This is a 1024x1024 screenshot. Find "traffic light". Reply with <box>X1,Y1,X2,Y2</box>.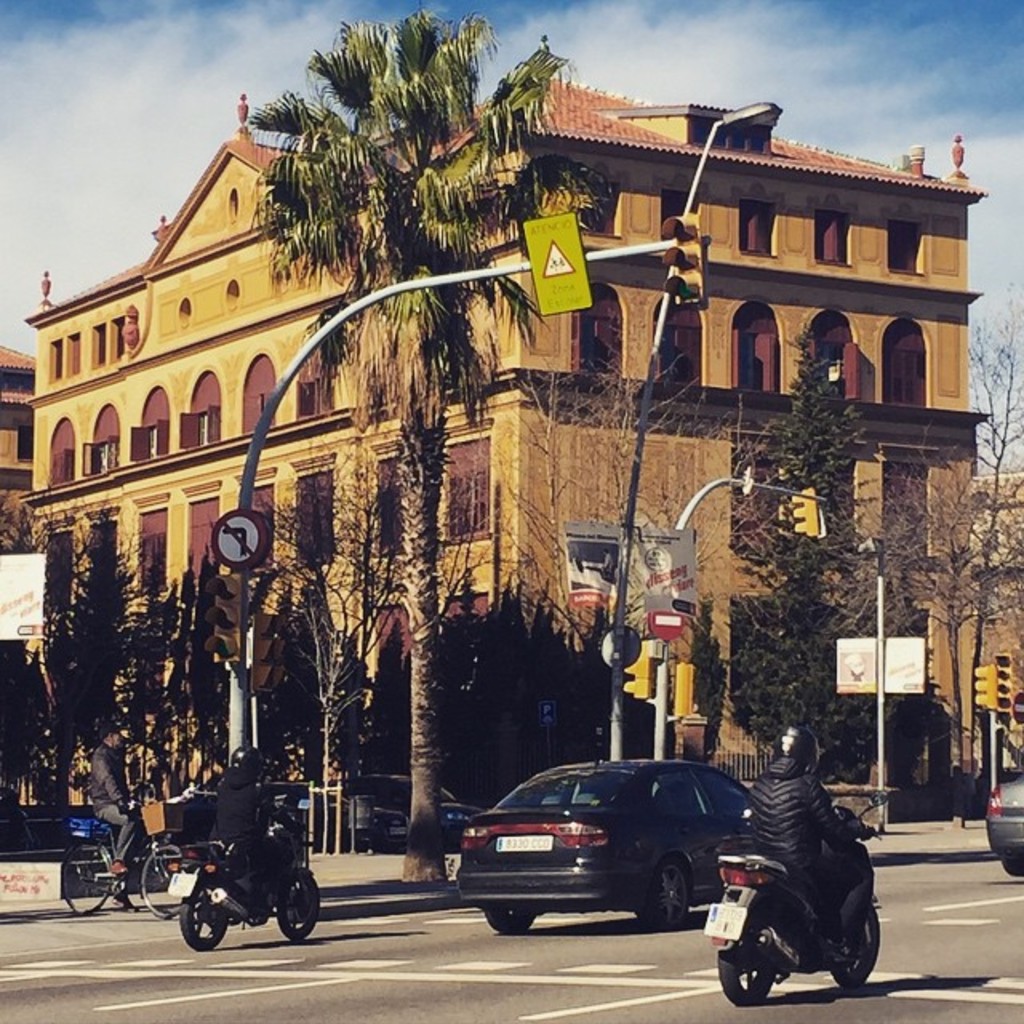
<box>667,658,694,723</box>.
